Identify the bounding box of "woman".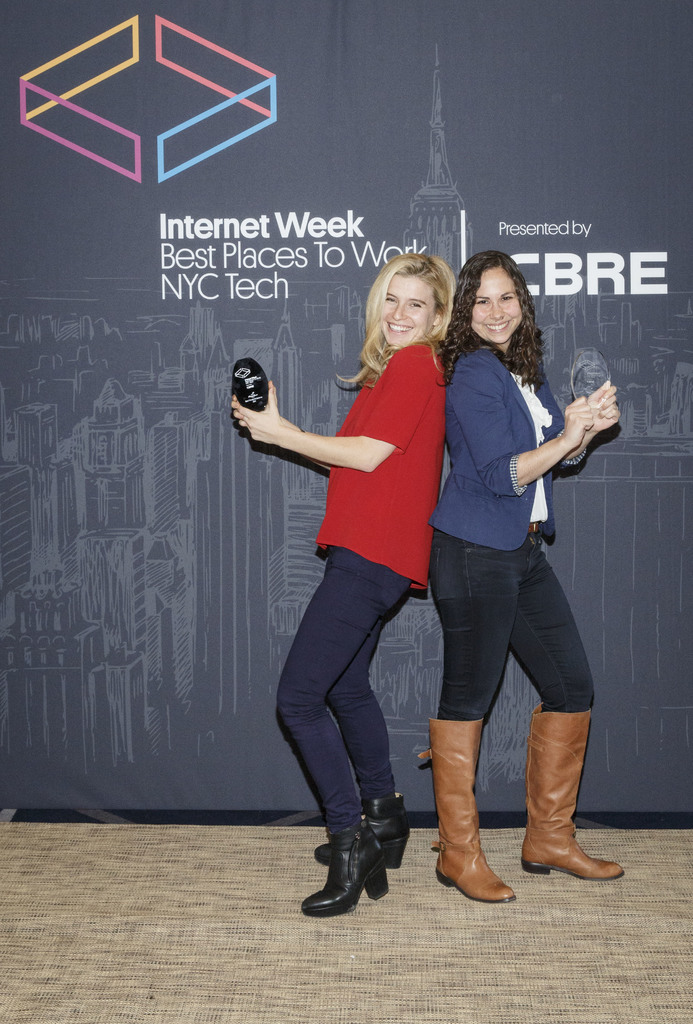
(left=441, top=244, right=623, bottom=905).
